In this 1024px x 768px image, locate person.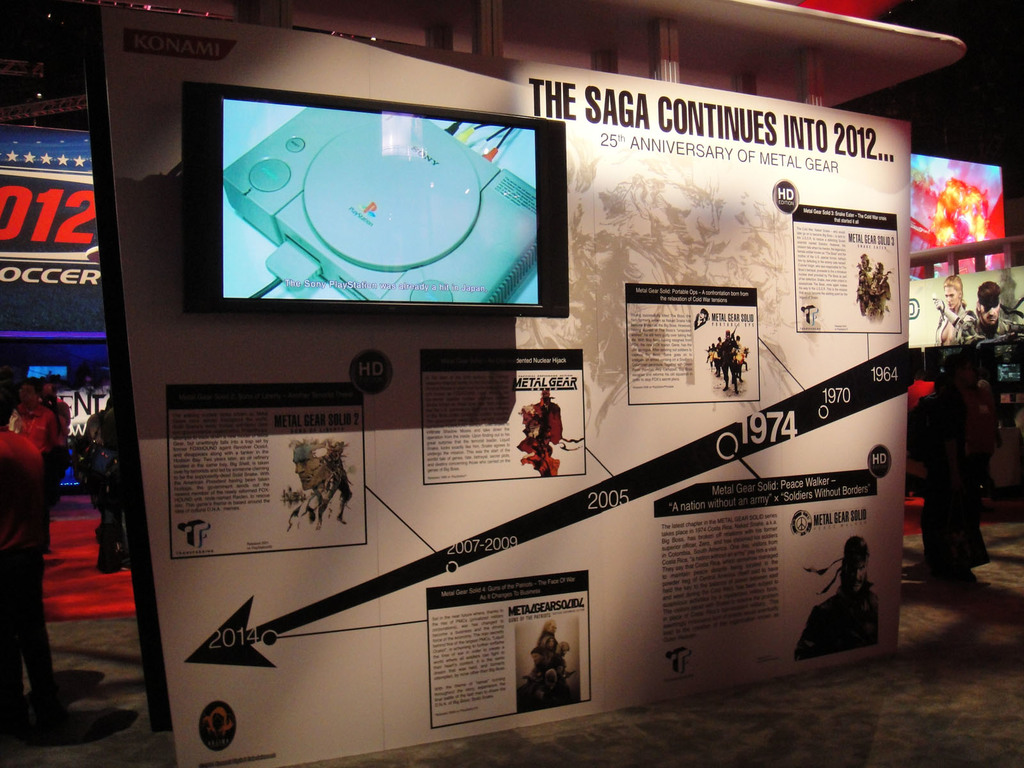
Bounding box: 975:282:997:333.
